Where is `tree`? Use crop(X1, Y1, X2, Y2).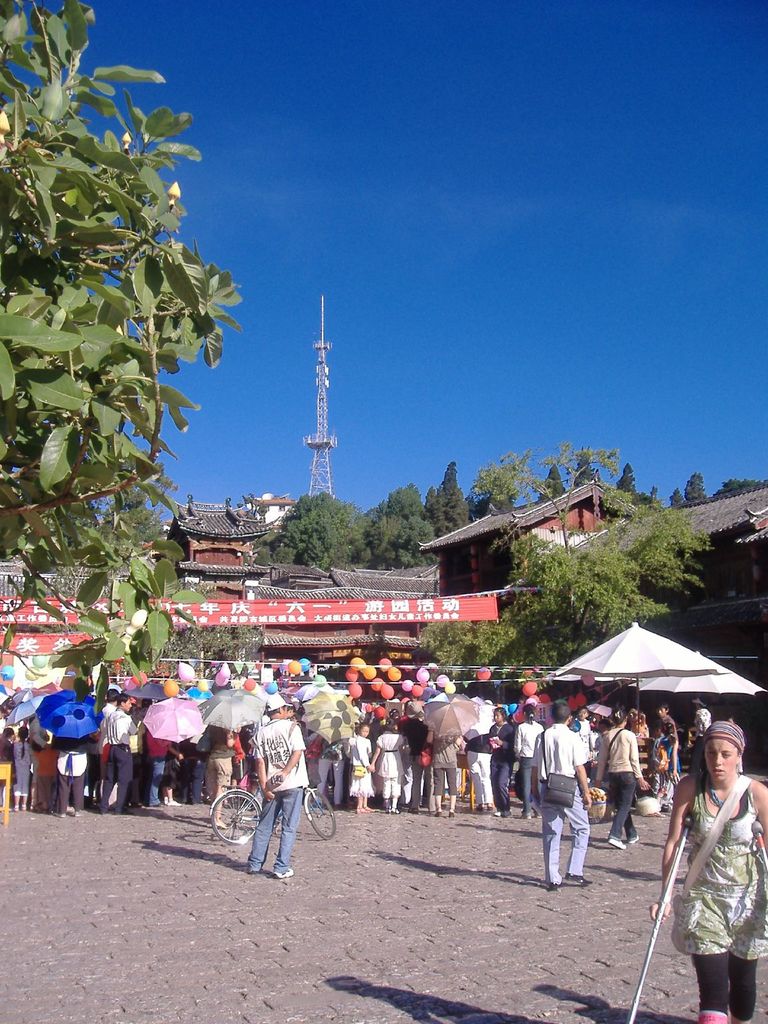
crop(555, 442, 623, 550).
